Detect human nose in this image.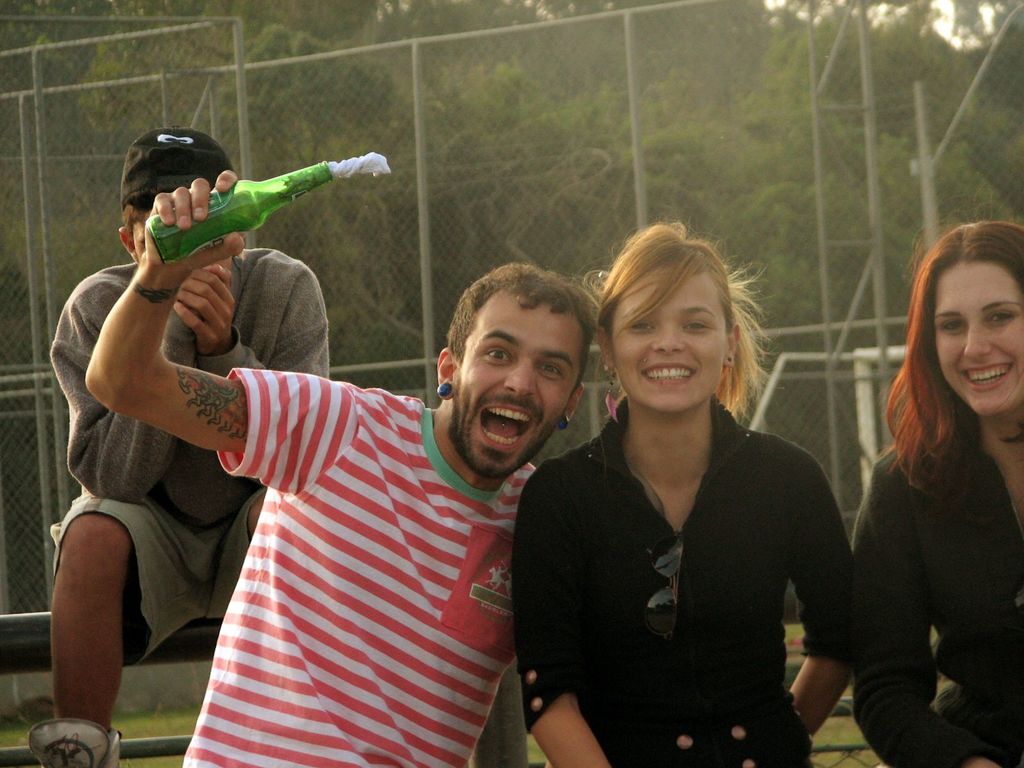
Detection: rect(649, 316, 684, 352).
